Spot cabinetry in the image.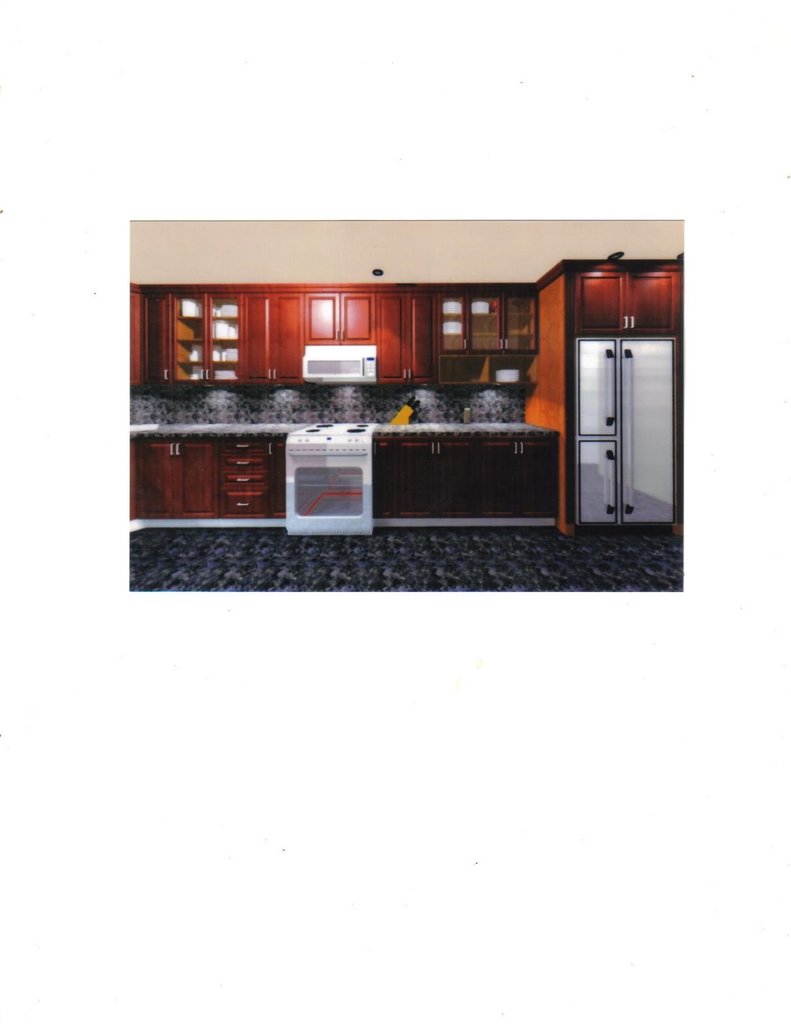
cabinetry found at x1=580 y1=328 x2=625 y2=444.
